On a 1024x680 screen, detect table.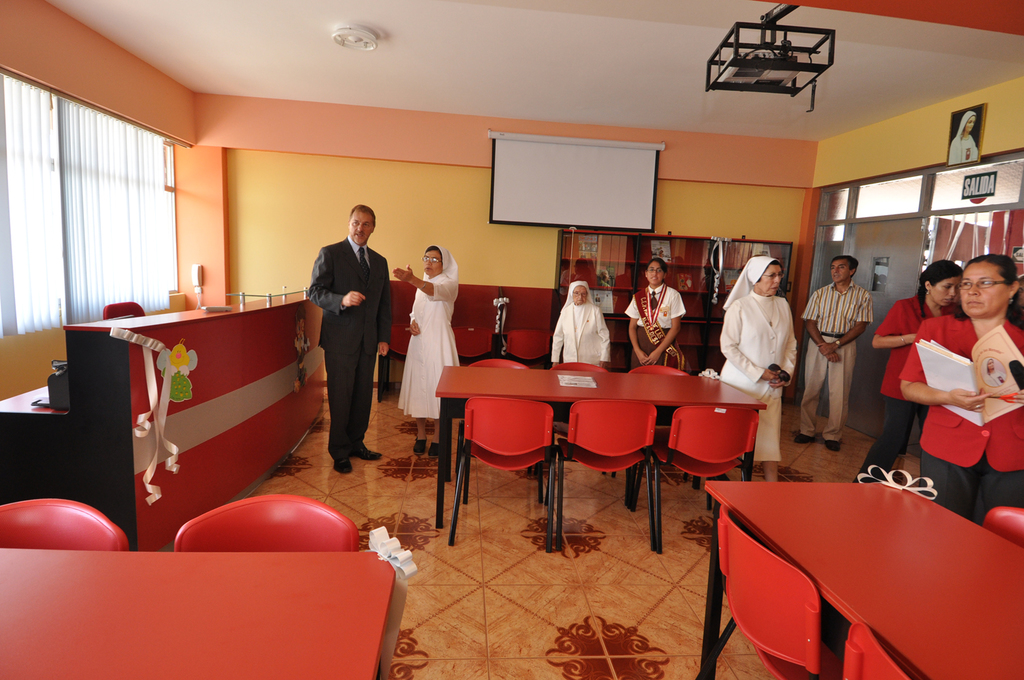
(x1=682, y1=449, x2=1001, y2=679).
